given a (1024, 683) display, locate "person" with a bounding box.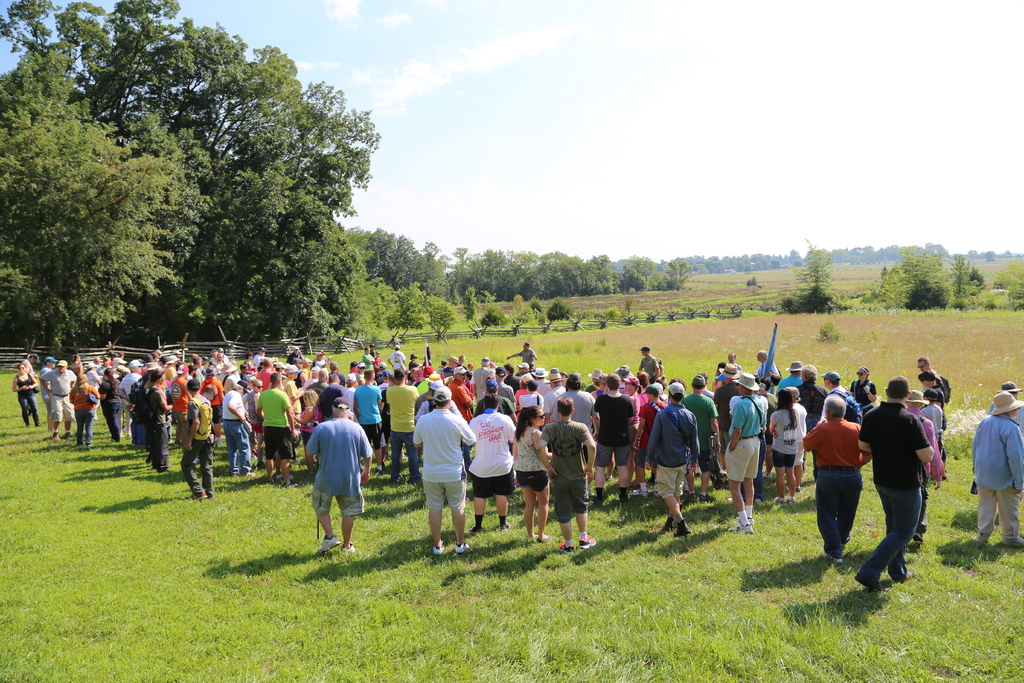
Located: BBox(506, 335, 536, 368).
